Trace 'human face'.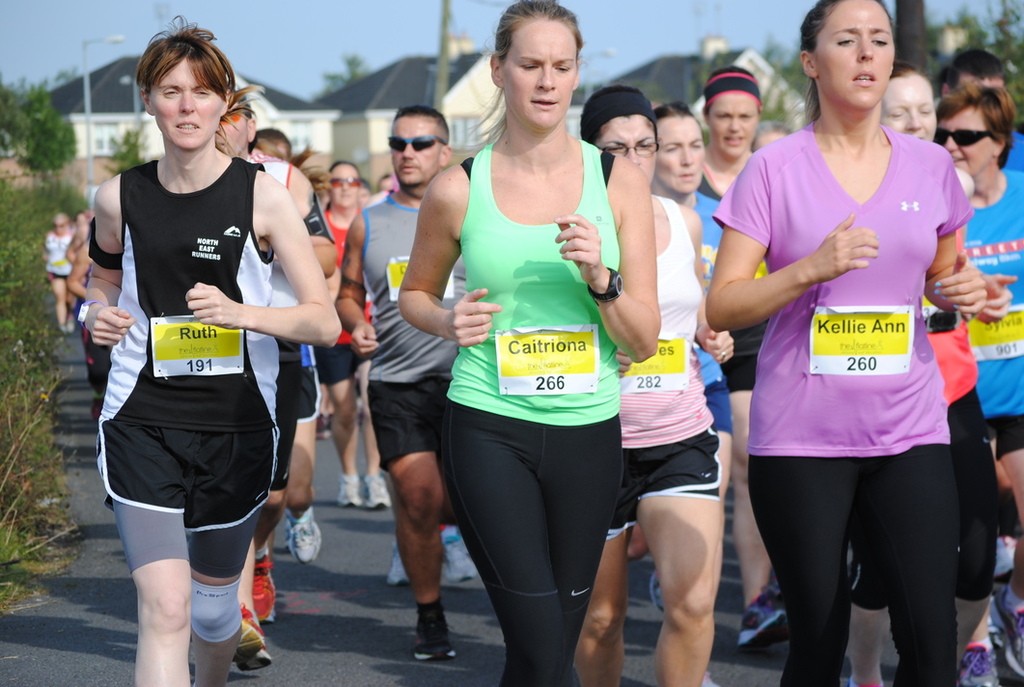
Traced to 591 112 657 184.
